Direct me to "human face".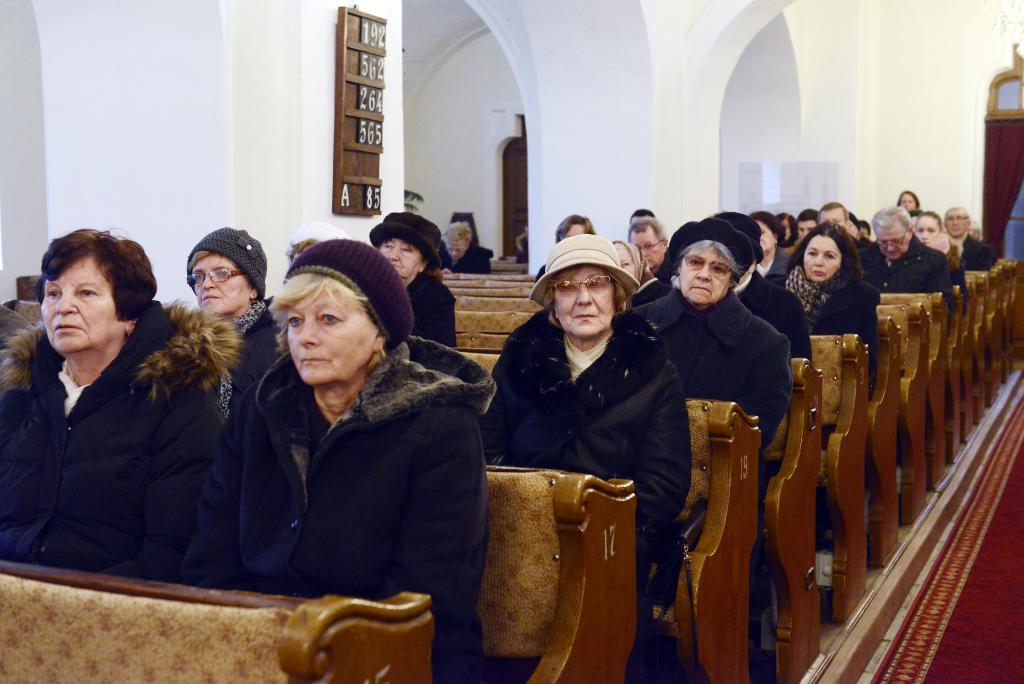
Direction: box(185, 254, 244, 323).
